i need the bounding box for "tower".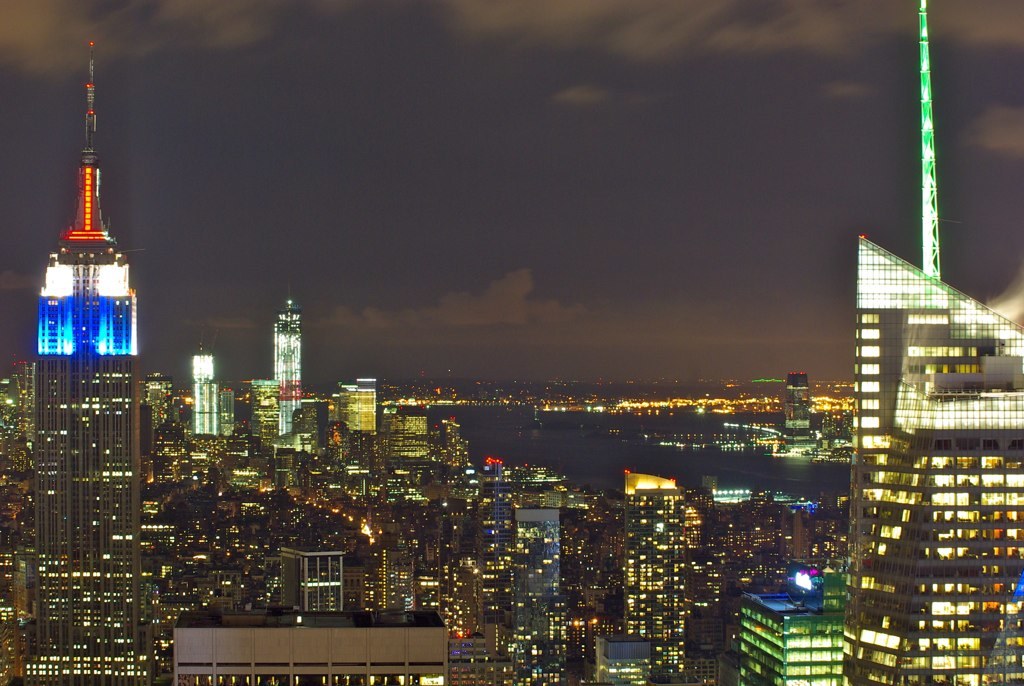
Here it is: [188,353,232,438].
